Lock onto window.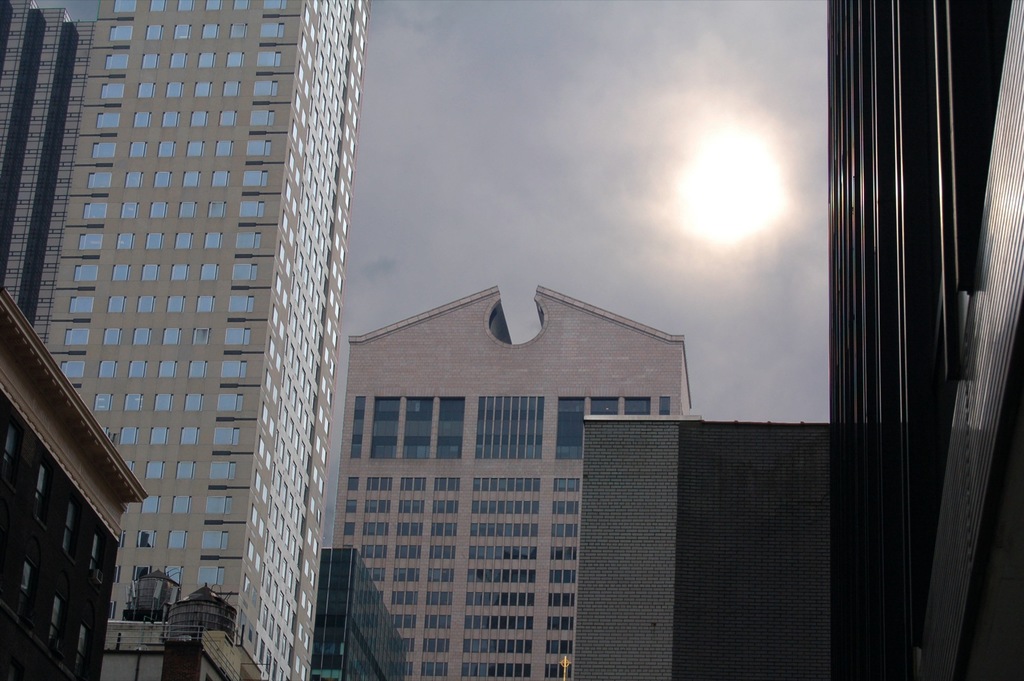
Locked: left=200, top=23, right=220, bottom=37.
